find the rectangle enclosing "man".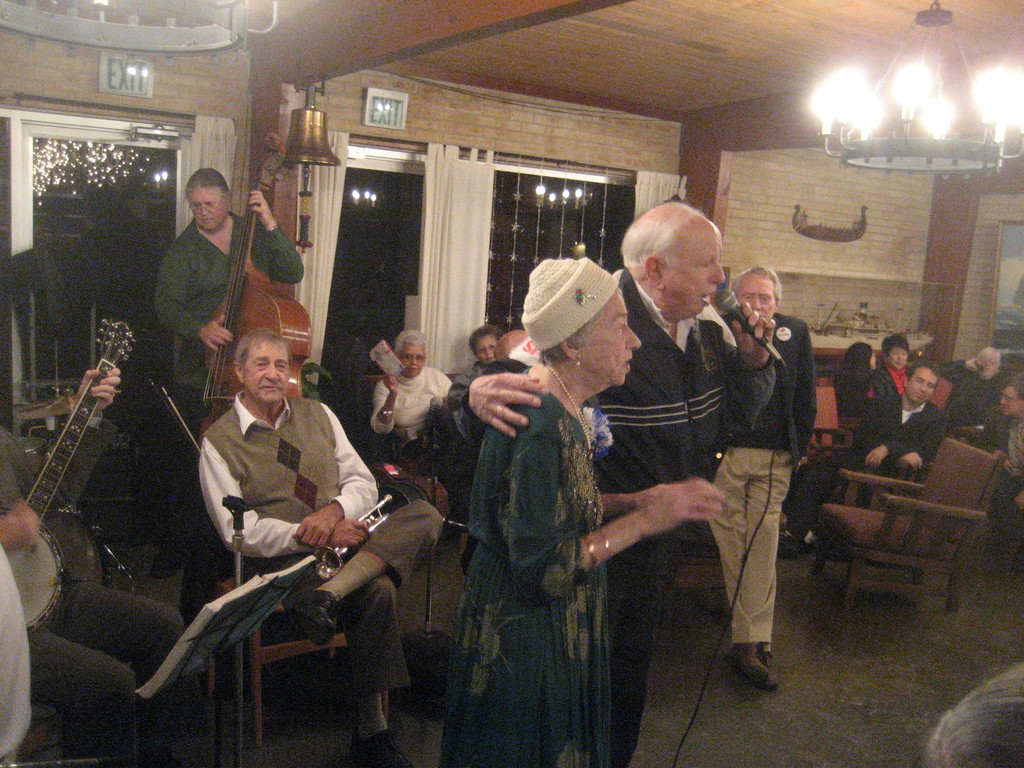
x1=152 y1=169 x2=307 y2=474.
